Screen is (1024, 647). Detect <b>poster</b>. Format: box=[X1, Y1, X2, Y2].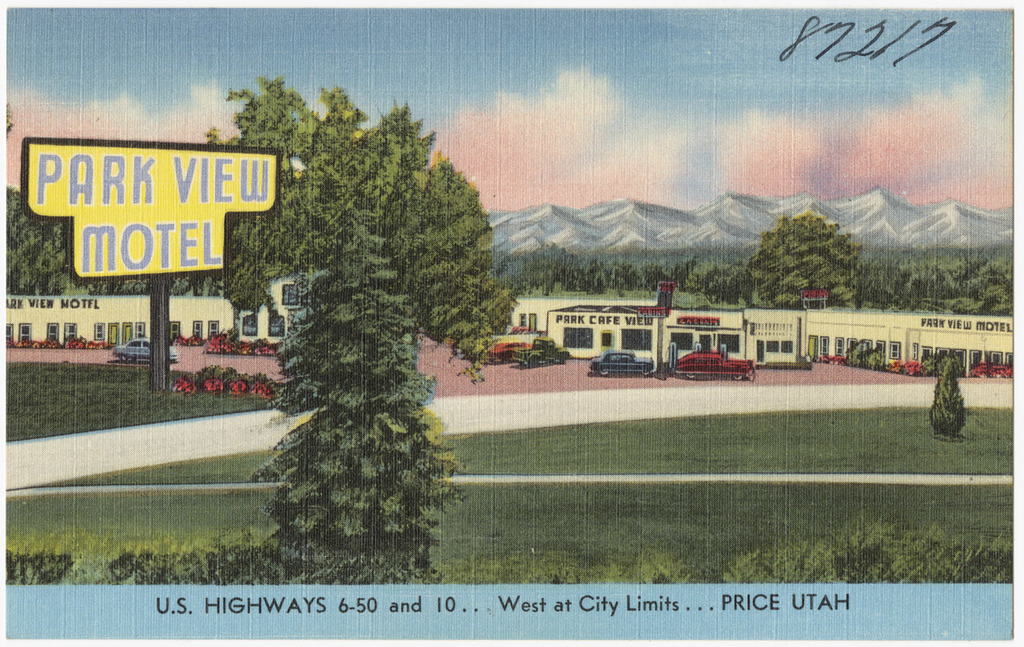
box=[1, 10, 1019, 635].
